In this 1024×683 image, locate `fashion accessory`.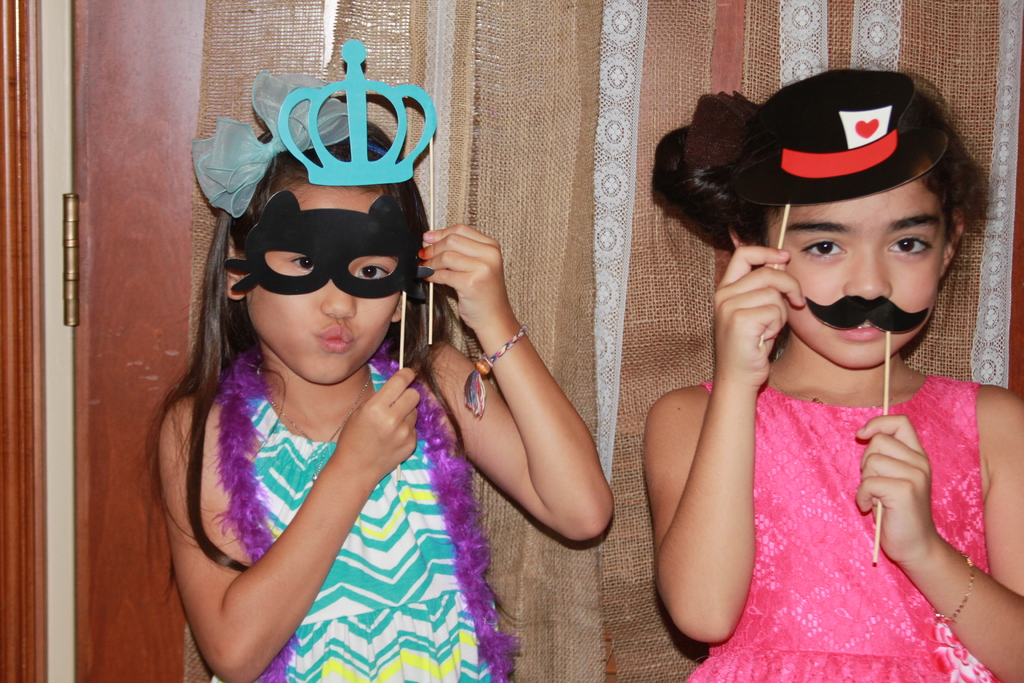
Bounding box: (211,349,522,682).
